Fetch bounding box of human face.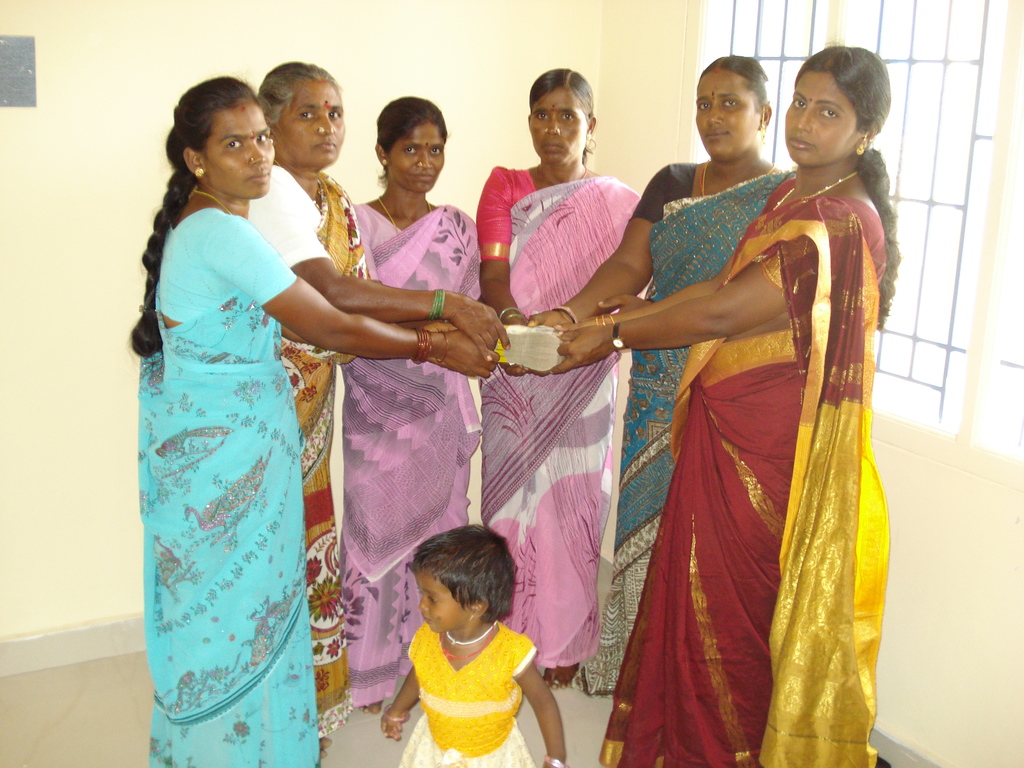
Bbox: locate(788, 72, 865, 167).
